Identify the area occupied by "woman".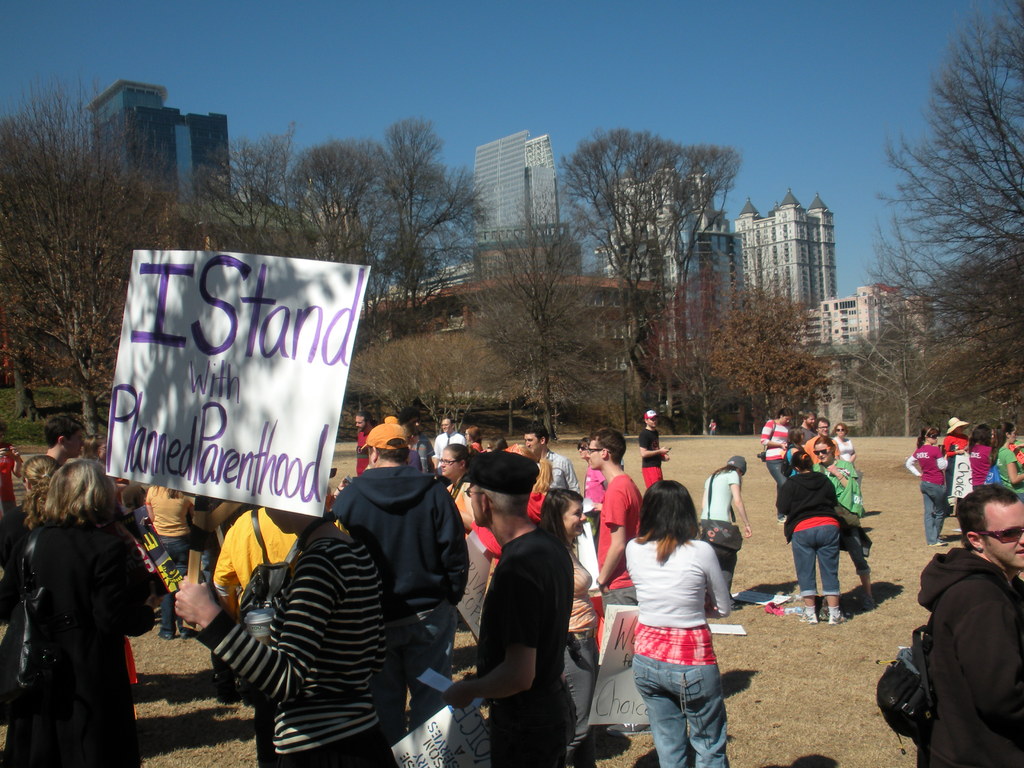
Area: crop(5, 456, 168, 767).
